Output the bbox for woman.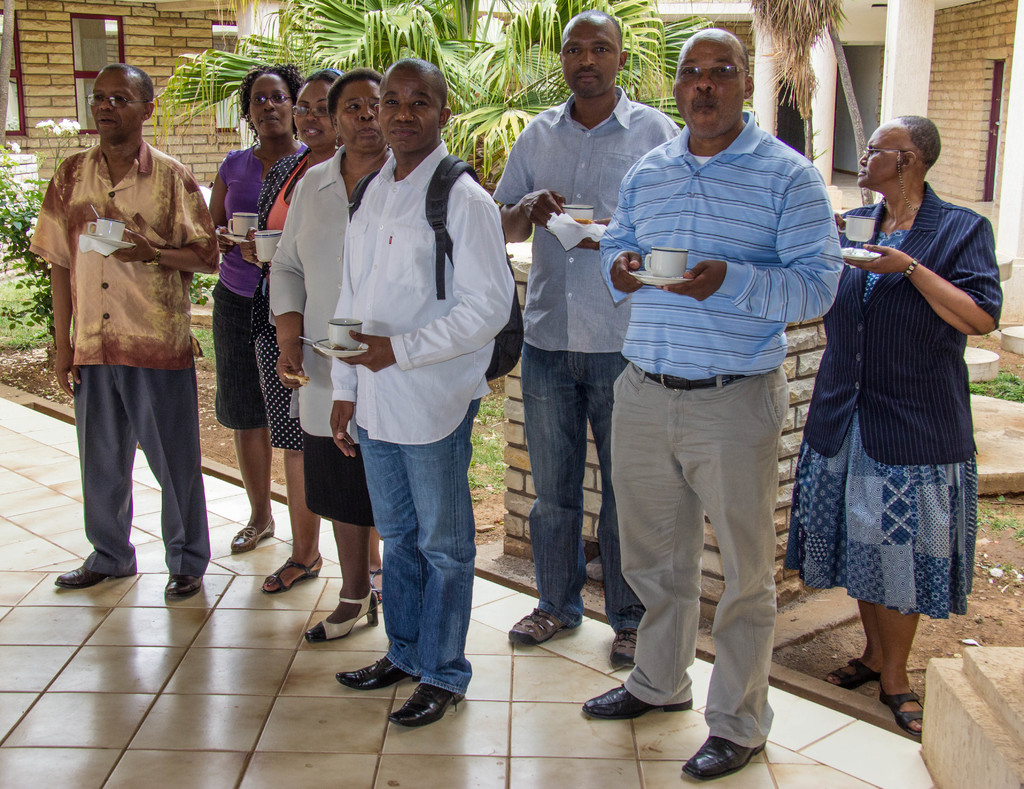
BBox(263, 69, 397, 640).
